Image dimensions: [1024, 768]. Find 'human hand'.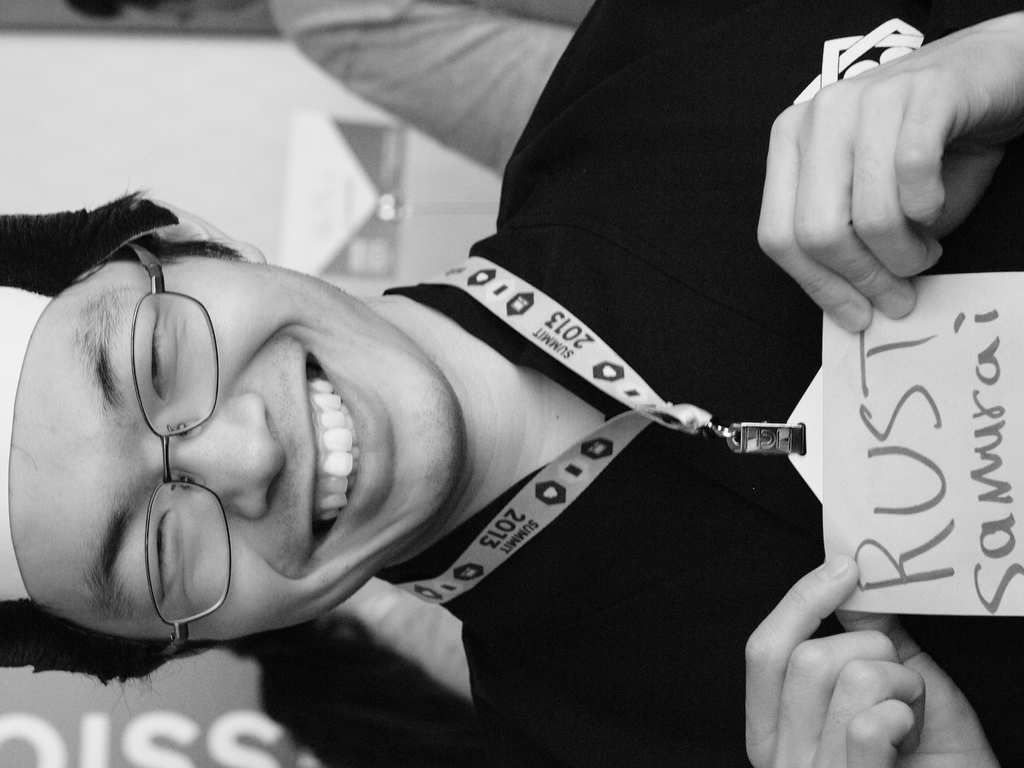
767:29:1021:335.
